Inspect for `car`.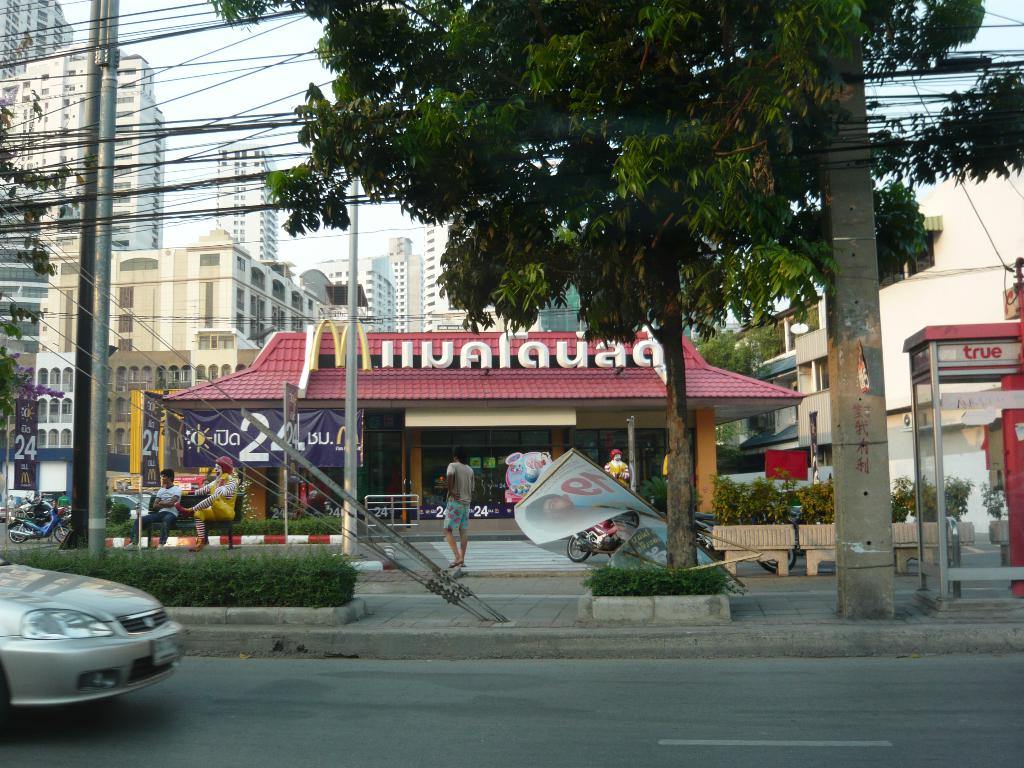
Inspection: select_region(0, 556, 186, 725).
